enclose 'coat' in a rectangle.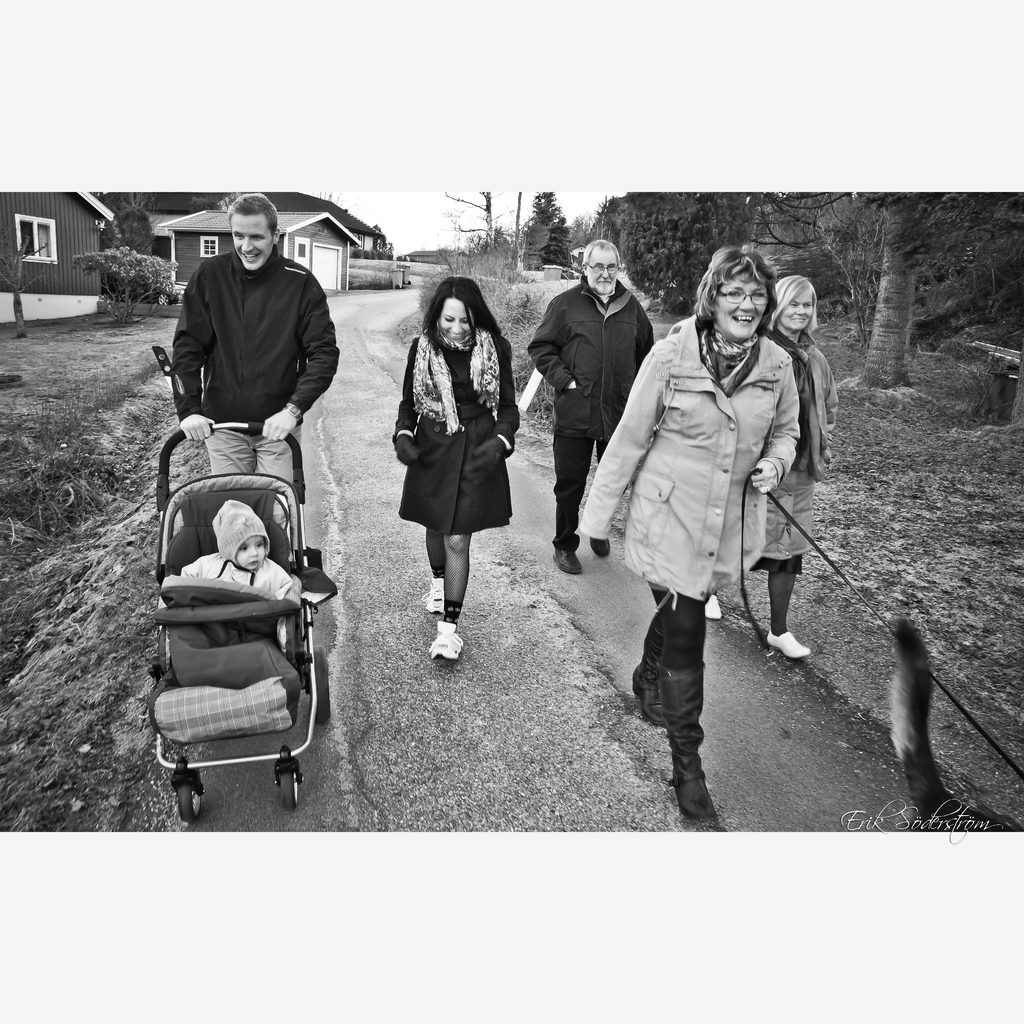
bbox=(381, 303, 520, 554).
